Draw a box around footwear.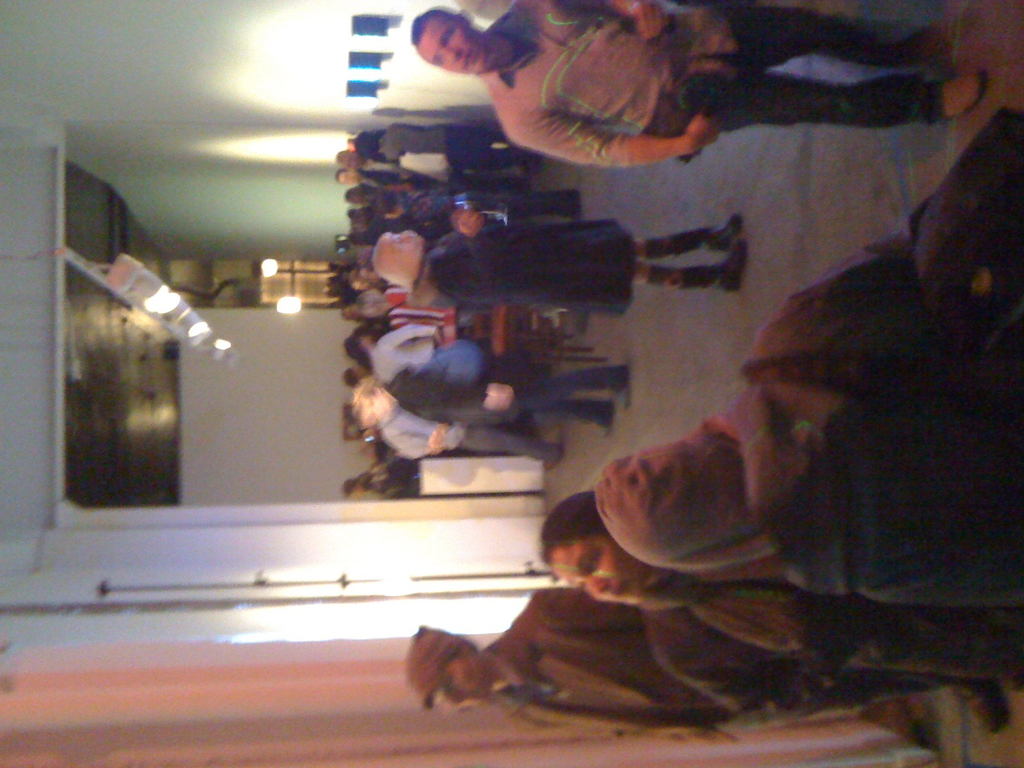
(left=695, top=214, right=738, bottom=242).
